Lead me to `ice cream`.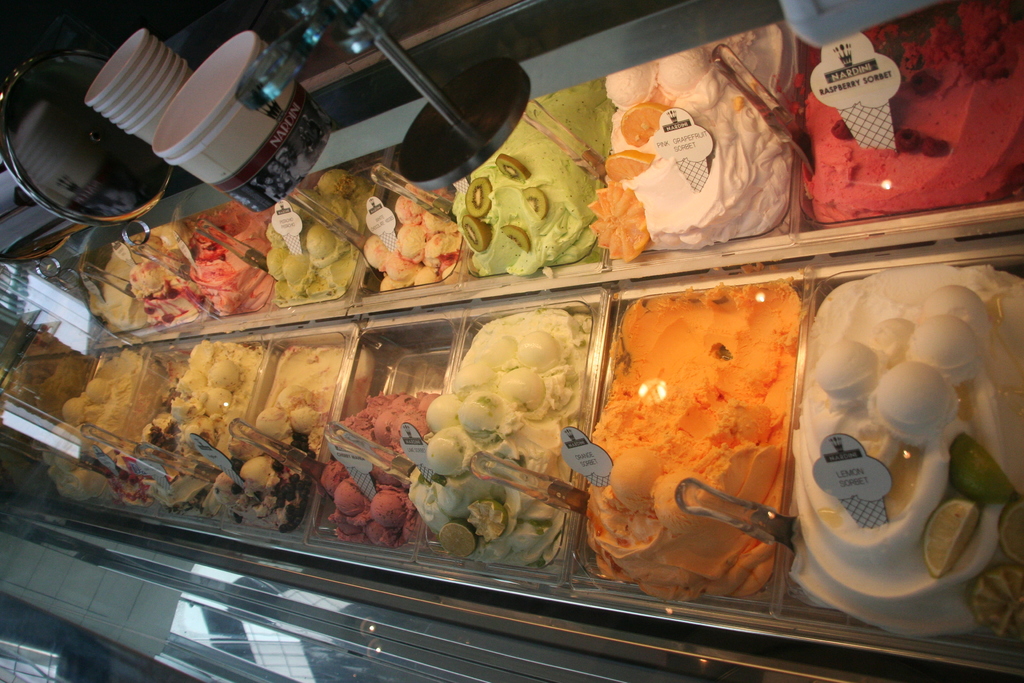
Lead to box=[138, 335, 266, 518].
